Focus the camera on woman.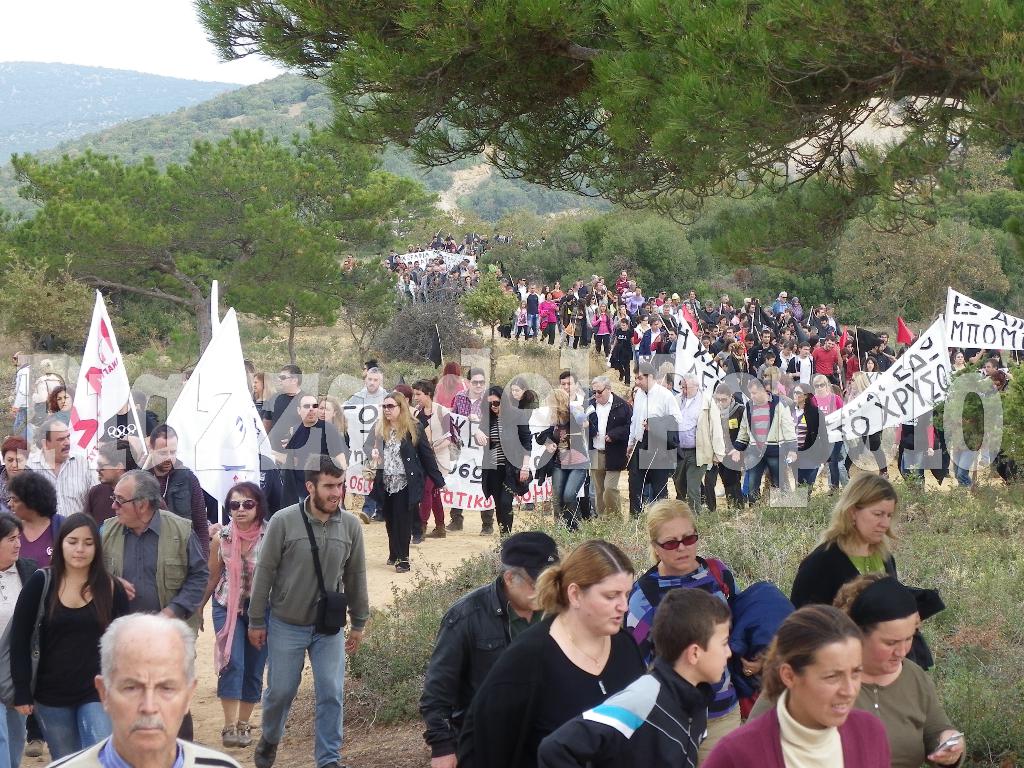
Focus region: bbox=[473, 385, 535, 536].
